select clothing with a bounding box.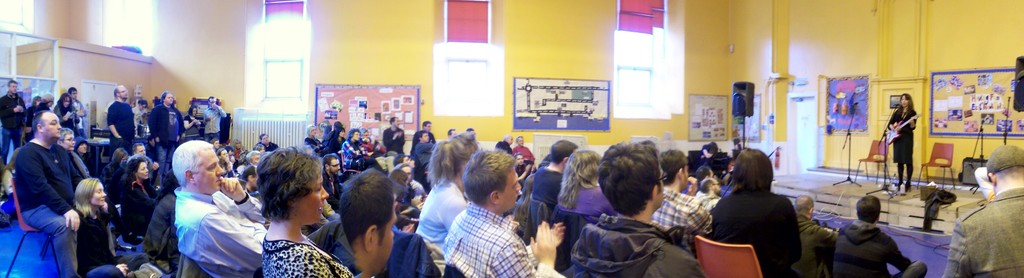
200/104/237/139.
